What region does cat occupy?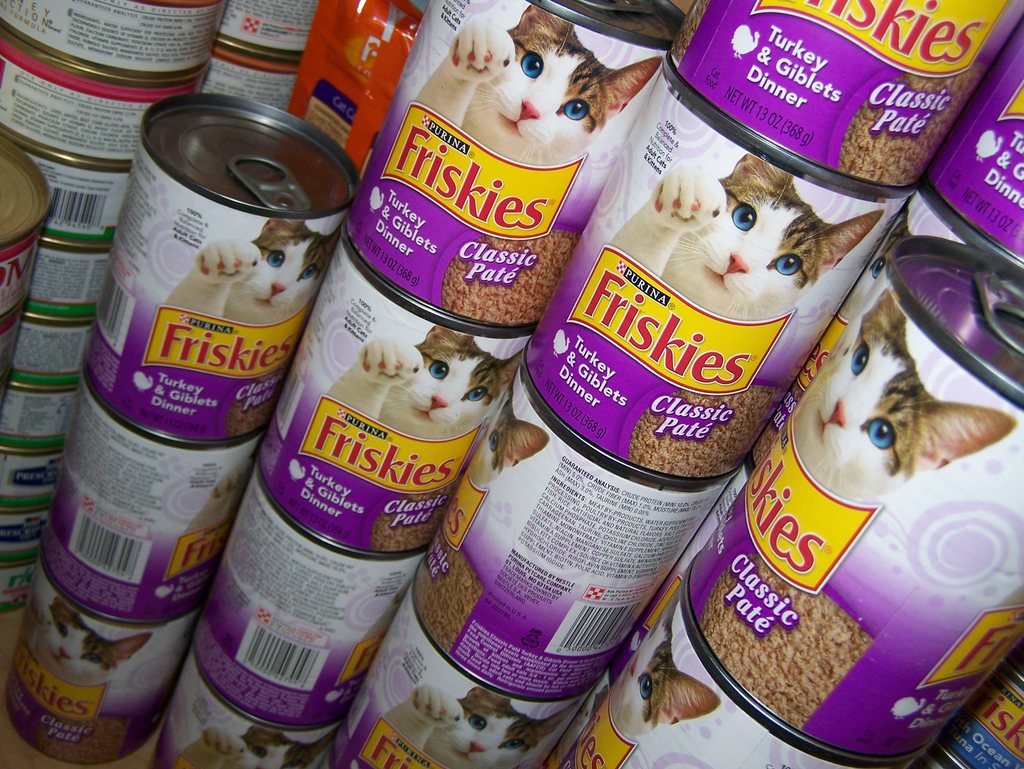
Rect(468, 384, 551, 488).
